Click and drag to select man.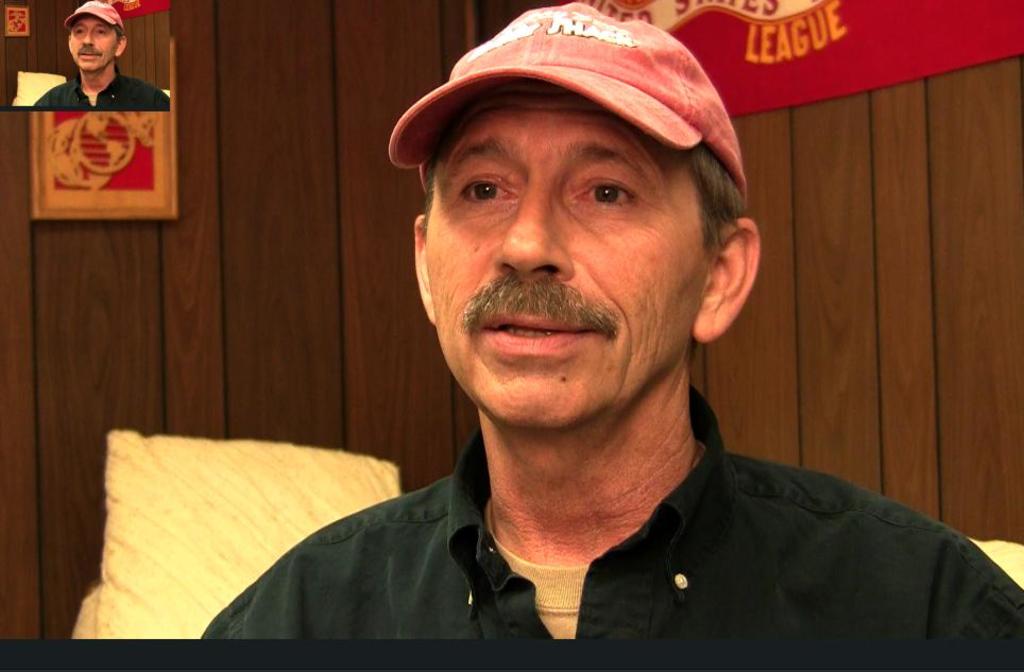
Selection: region(190, 39, 1008, 647).
